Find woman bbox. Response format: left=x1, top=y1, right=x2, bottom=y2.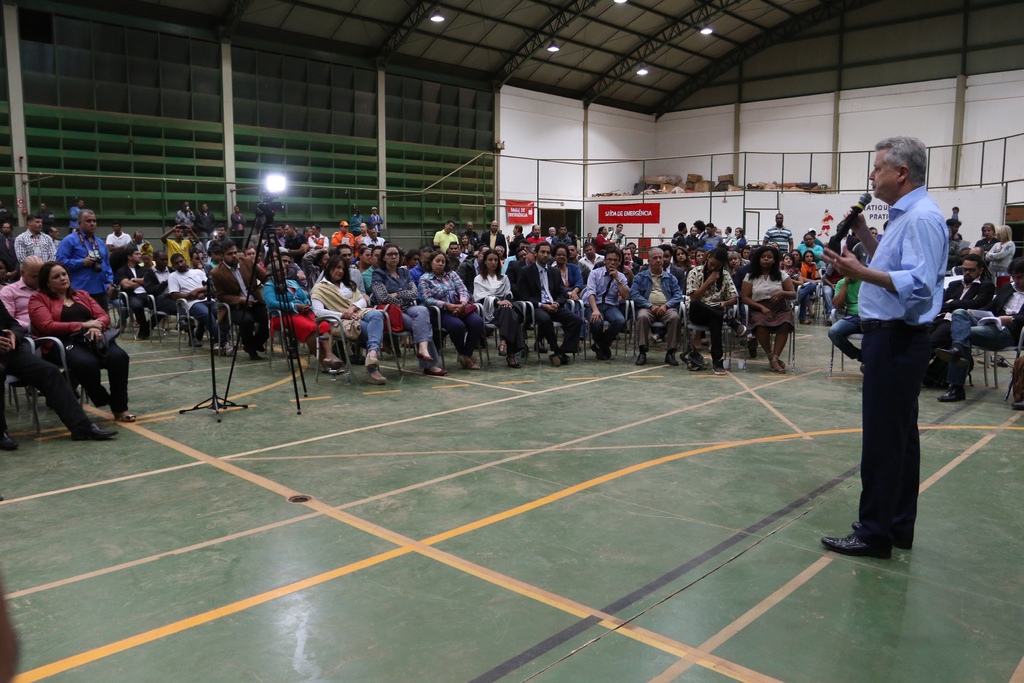
left=724, top=252, right=745, bottom=276.
